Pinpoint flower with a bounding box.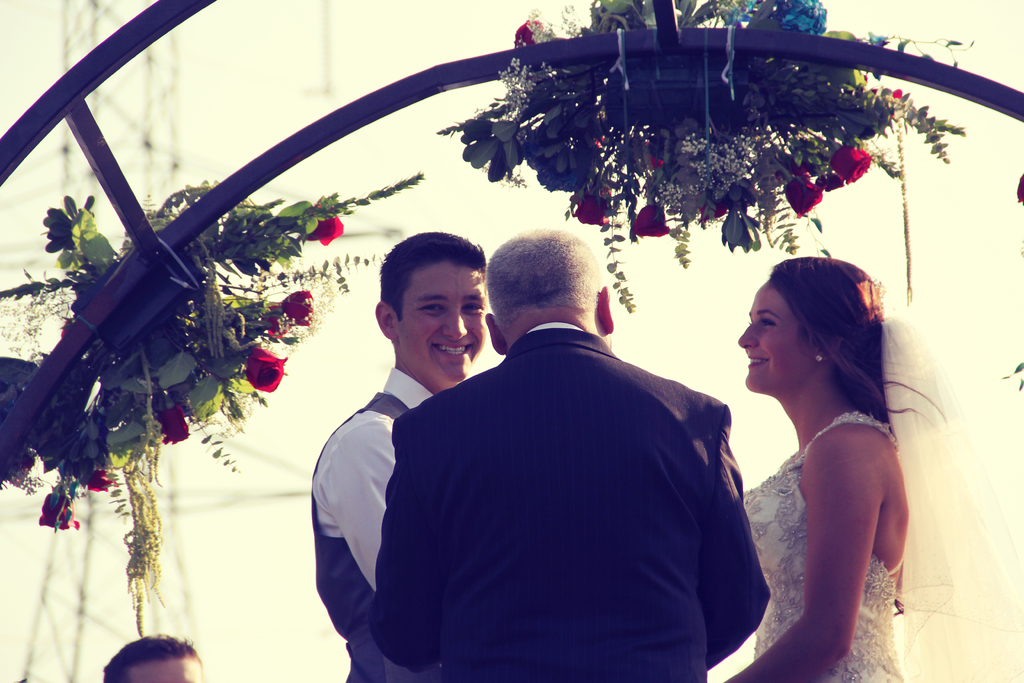
{"x1": 728, "y1": 177, "x2": 763, "y2": 206}.
